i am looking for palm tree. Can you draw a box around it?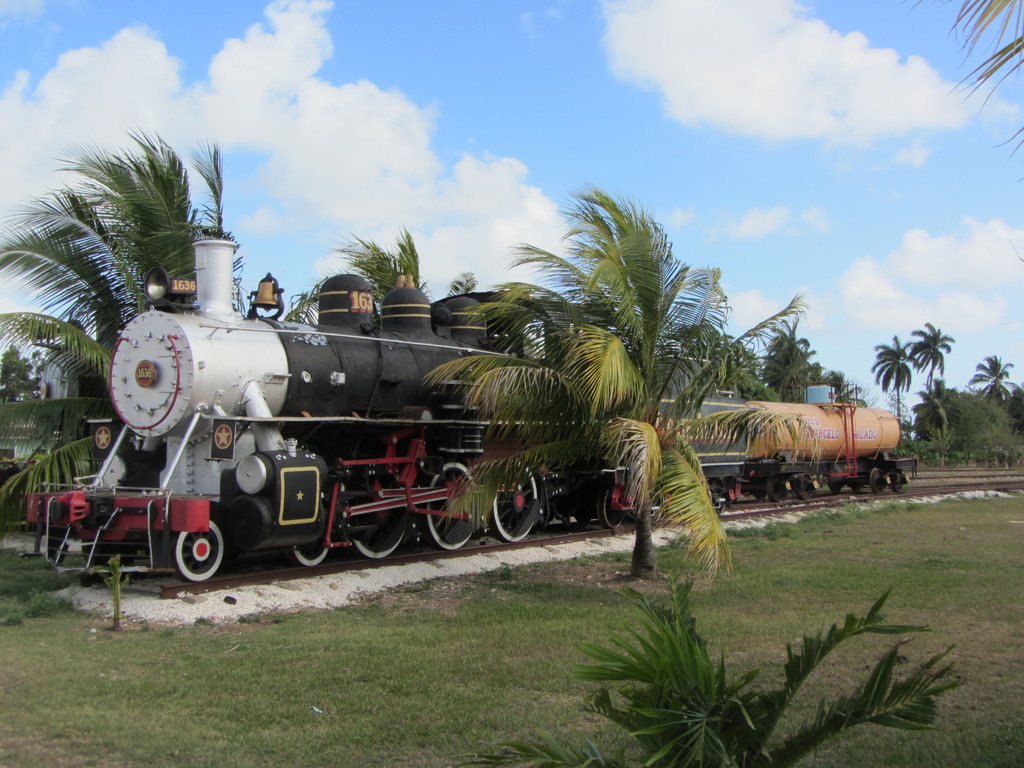
Sure, the bounding box is detection(874, 331, 915, 435).
